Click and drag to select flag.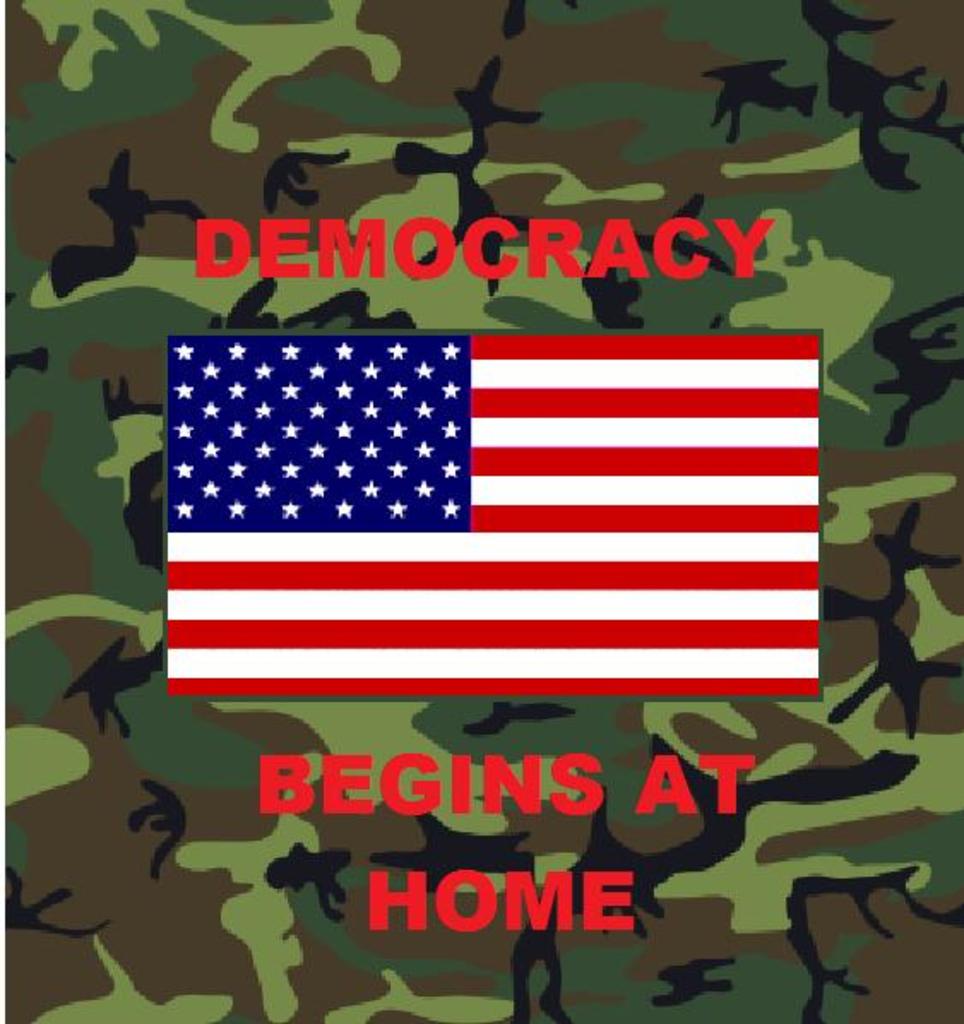
Selection: region(166, 330, 824, 697).
